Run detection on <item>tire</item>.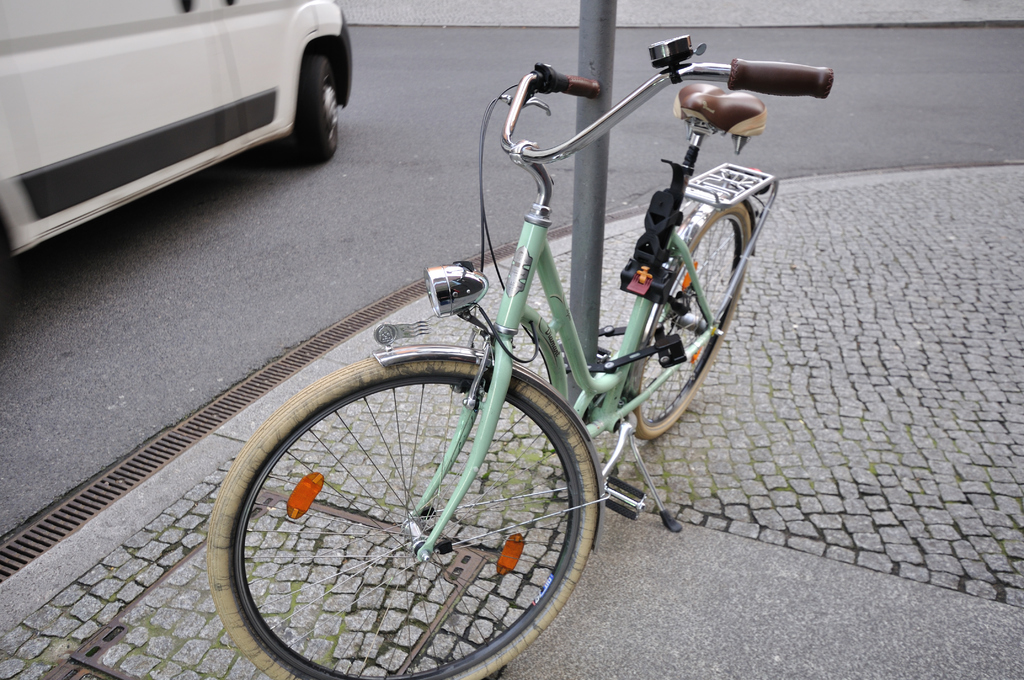
Result: 626:201:751:442.
